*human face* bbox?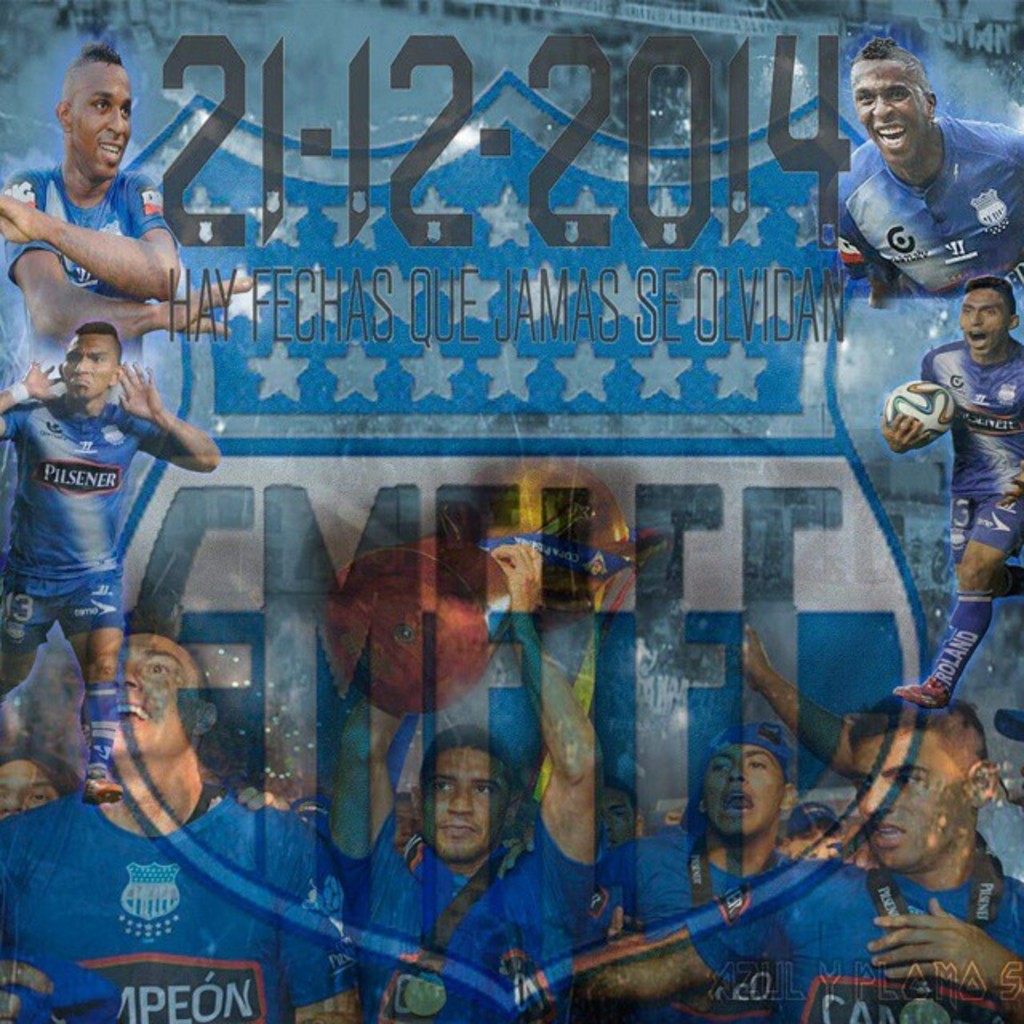
BBox(400, 803, 419, 848)
